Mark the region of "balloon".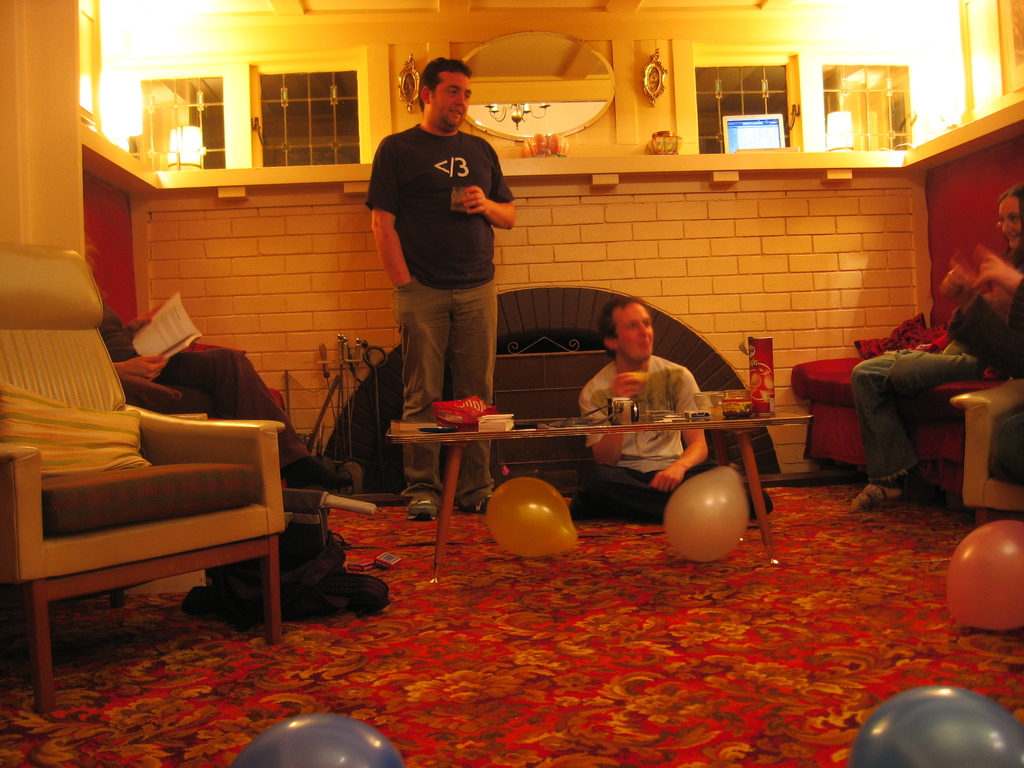
Region: (949, 521, 1022, 634).
